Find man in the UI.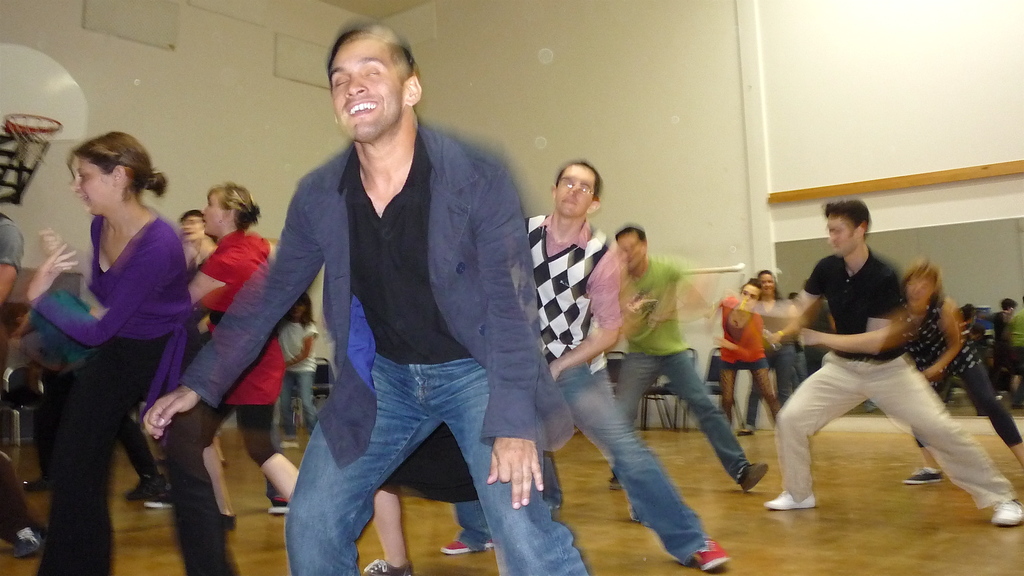
UI element at (599,210,770,500).
